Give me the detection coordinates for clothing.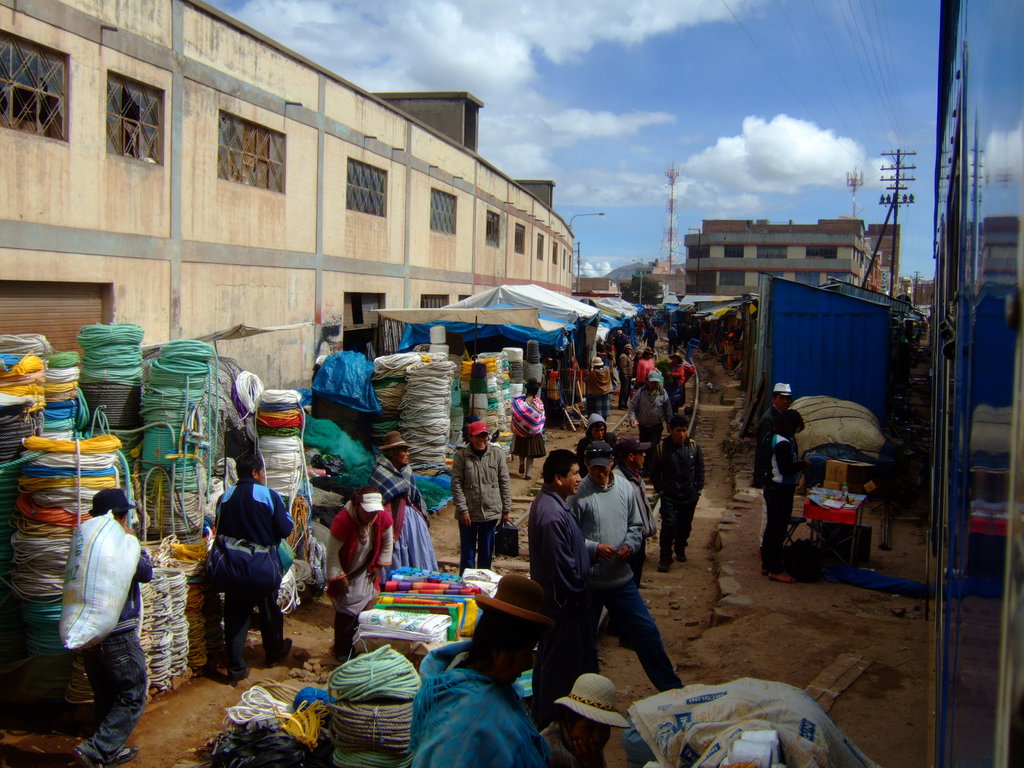
{"x1": 759, "y1": 431, "x2": 800, "y2": 574}.
